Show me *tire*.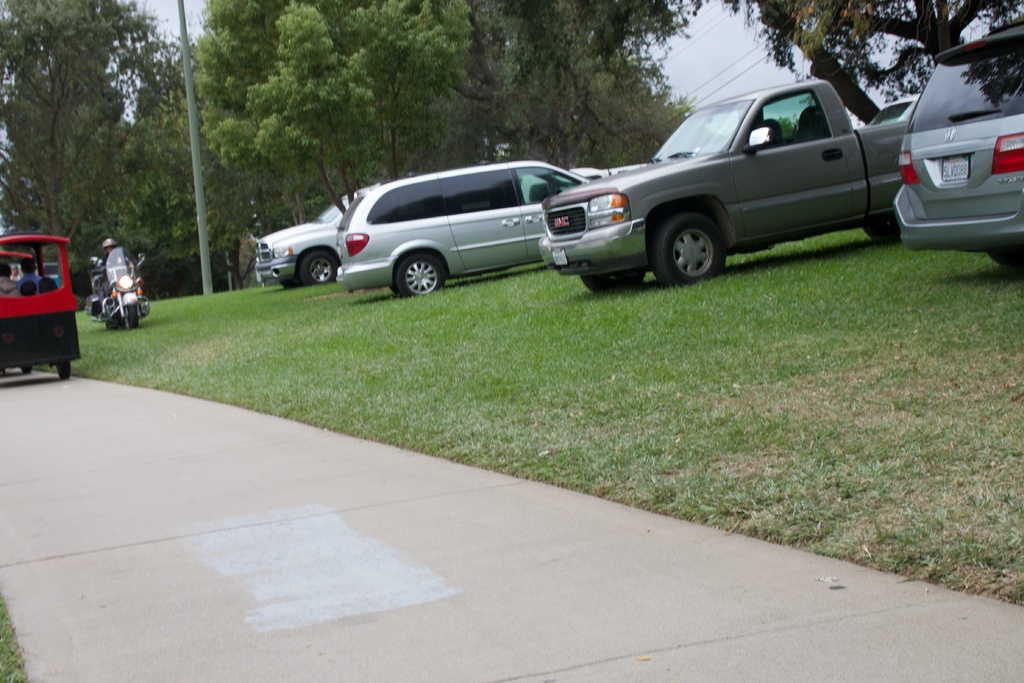
*tire* is here: select_region(396, 254, 443, 297).
